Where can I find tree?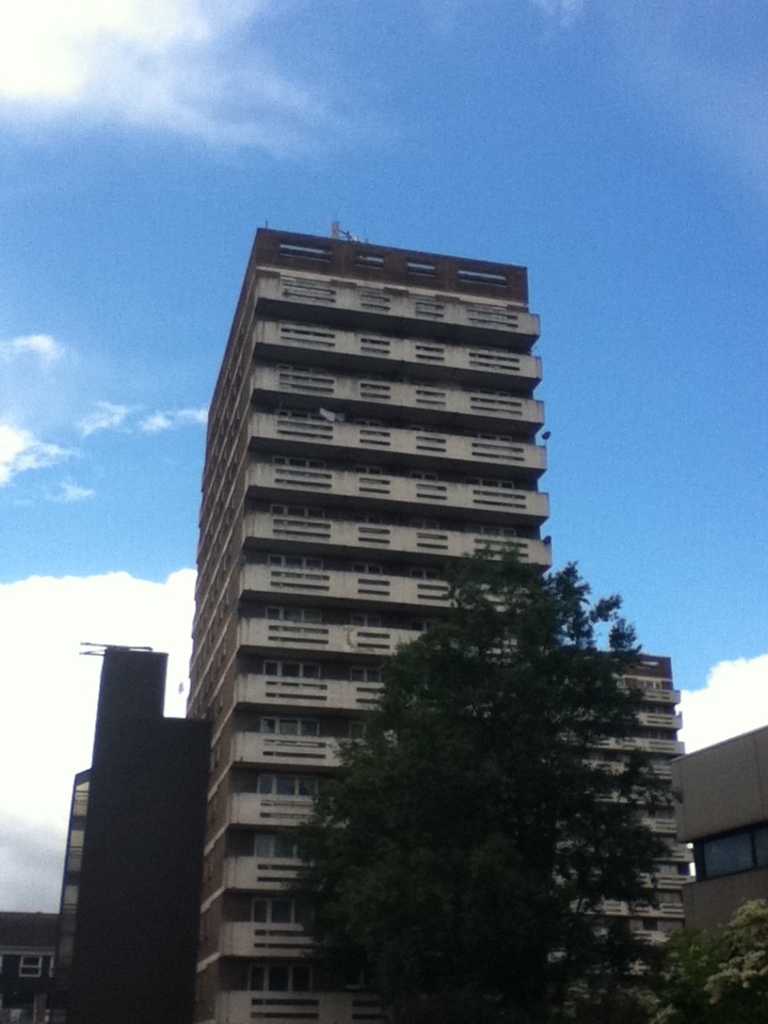
You can find it at bbox=[300, 570, 706, 992].
